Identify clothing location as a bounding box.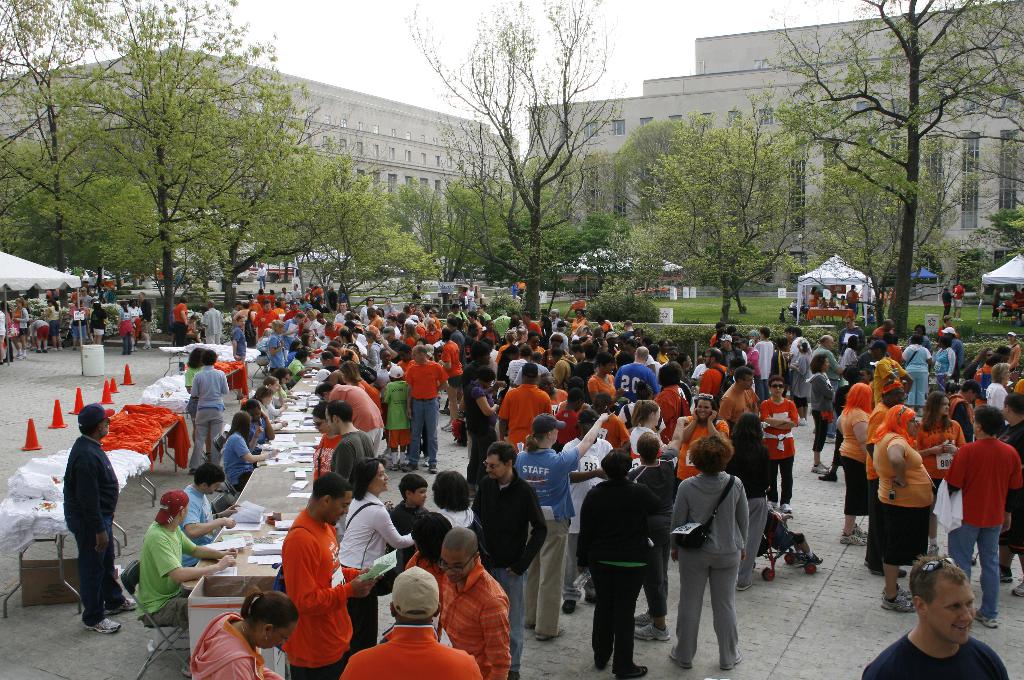
[516,281,525,294].
